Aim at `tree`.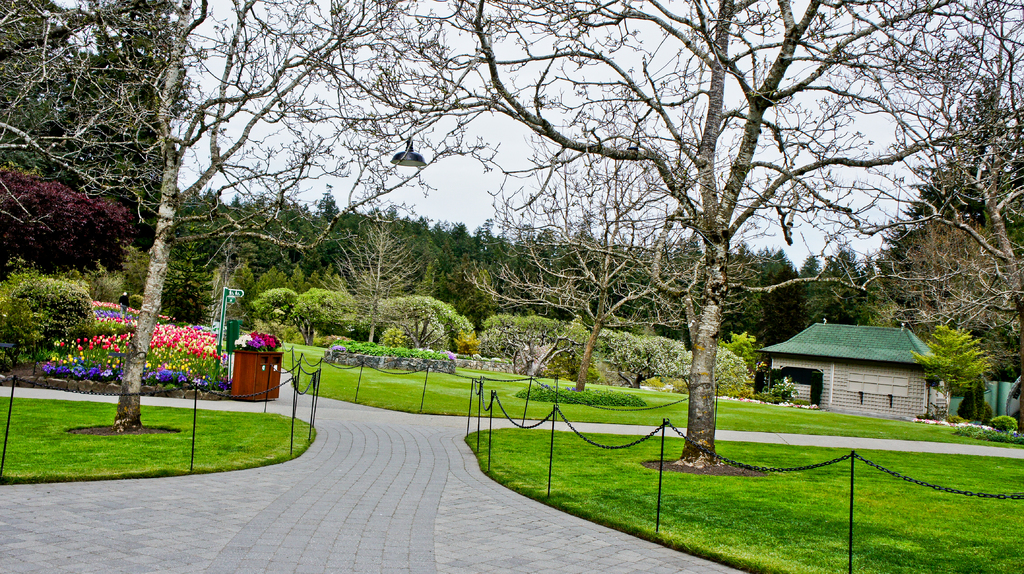
Aimed at bbox(755, 250, 803, 386).
